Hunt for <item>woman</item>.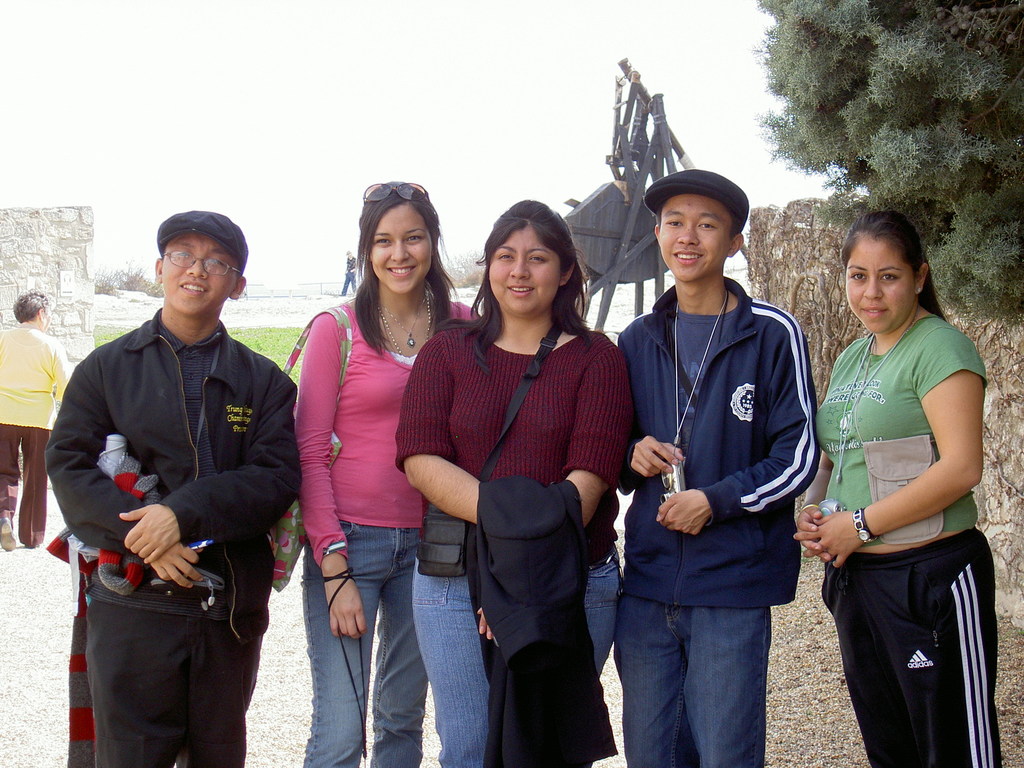
Hunted down at <box>788,207,998,767</box>.
